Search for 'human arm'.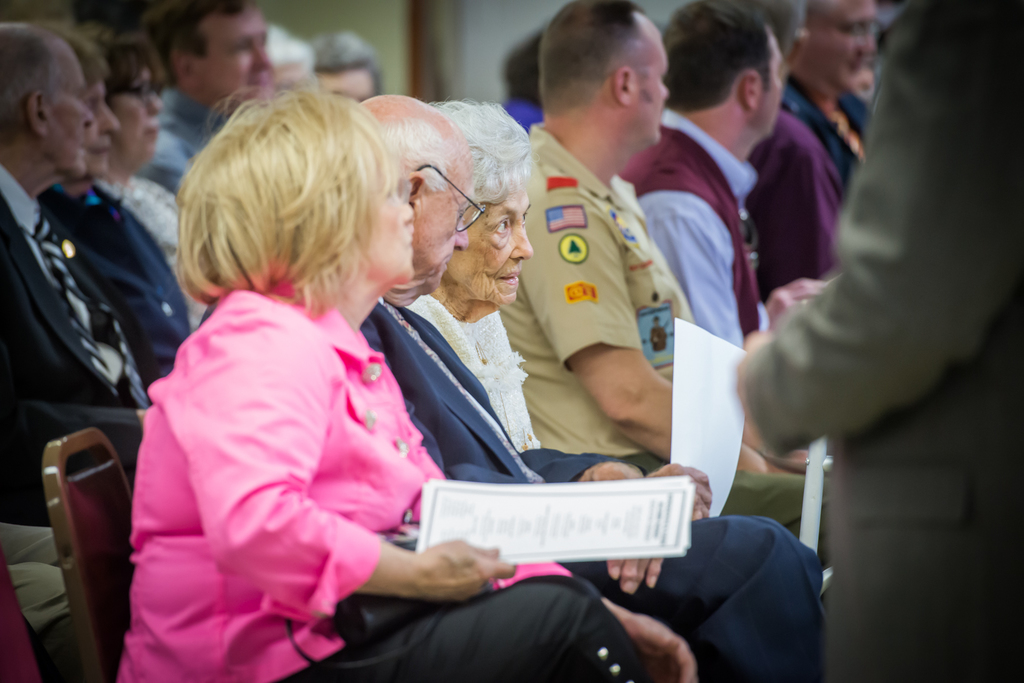
Found at (499,181,750,475).
